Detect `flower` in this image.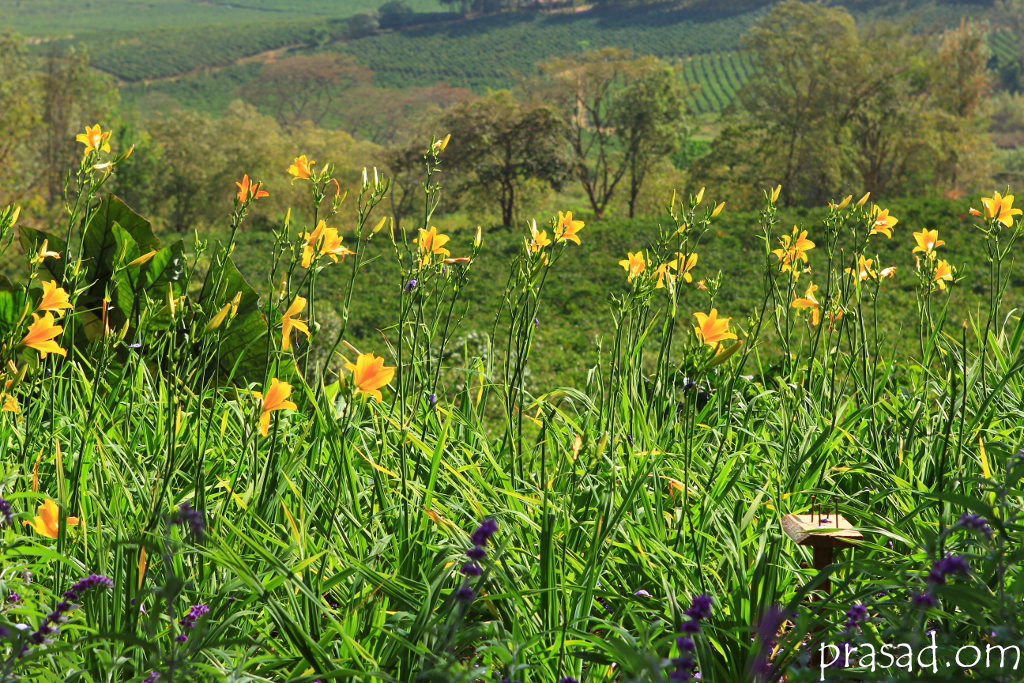
Detection: <bbox>36, 279, 74, 320</bbox>.
